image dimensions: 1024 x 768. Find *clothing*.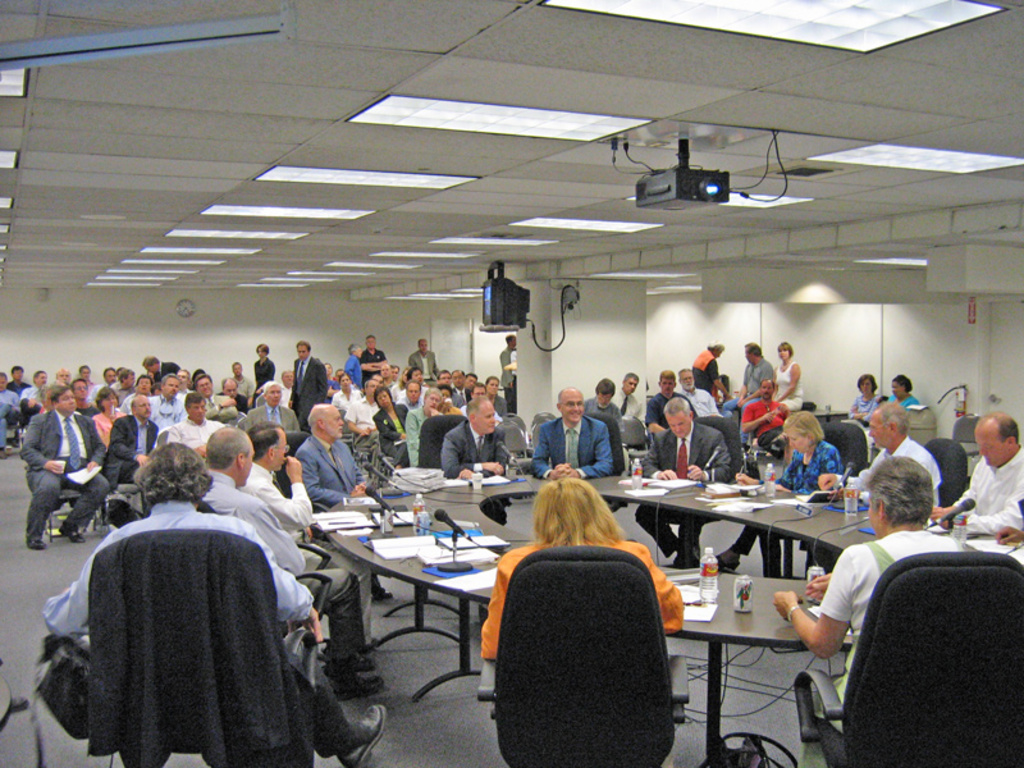
(x1=37, y1=480, x2=358, y2=767).
